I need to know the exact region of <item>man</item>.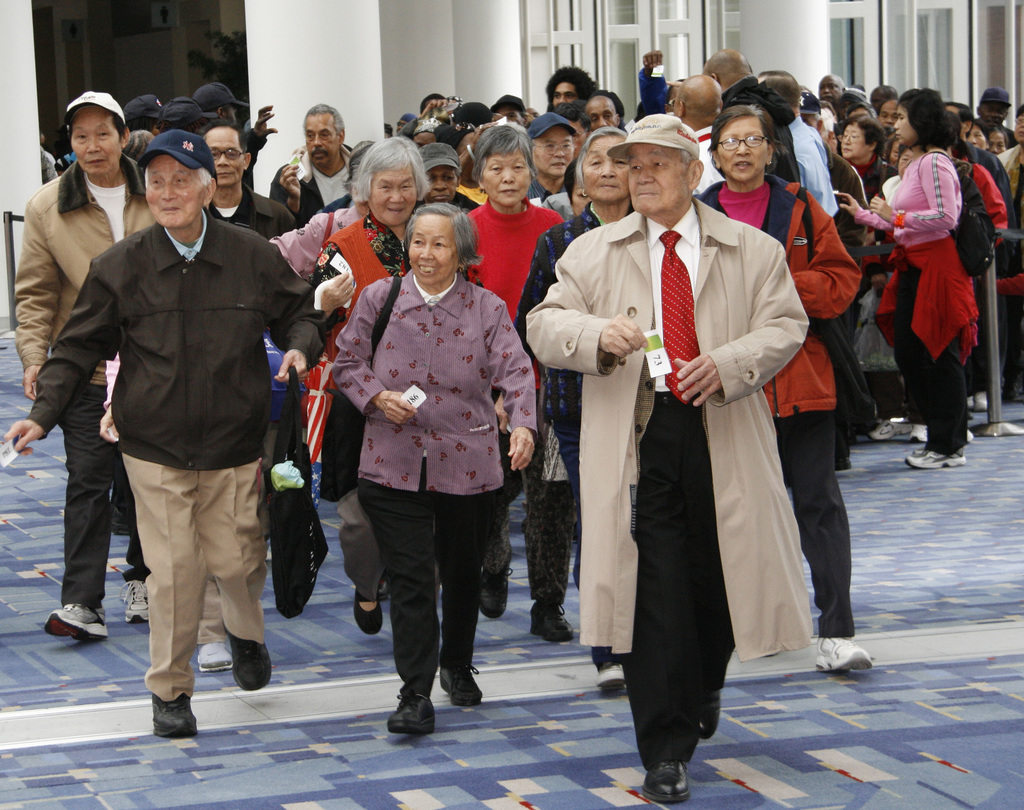
Region: x1=23, y1=129, x2=290, y2=692.
